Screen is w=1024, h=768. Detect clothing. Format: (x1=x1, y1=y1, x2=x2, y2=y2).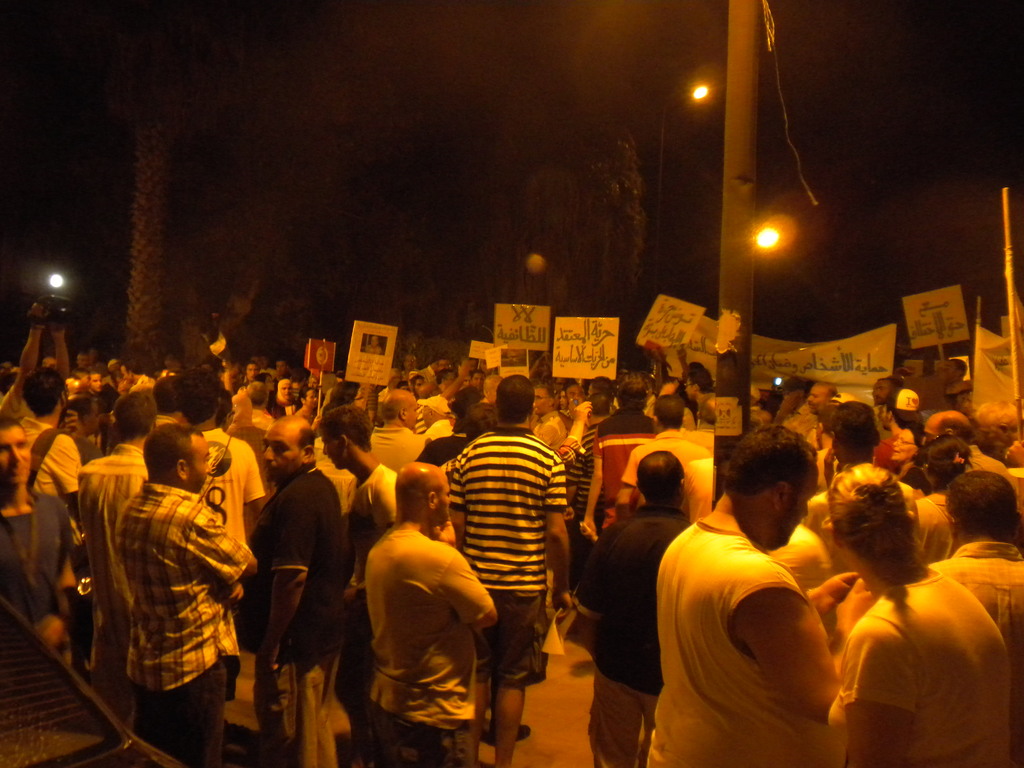
(x1=622, y1=421, x2=717, y2=518).
